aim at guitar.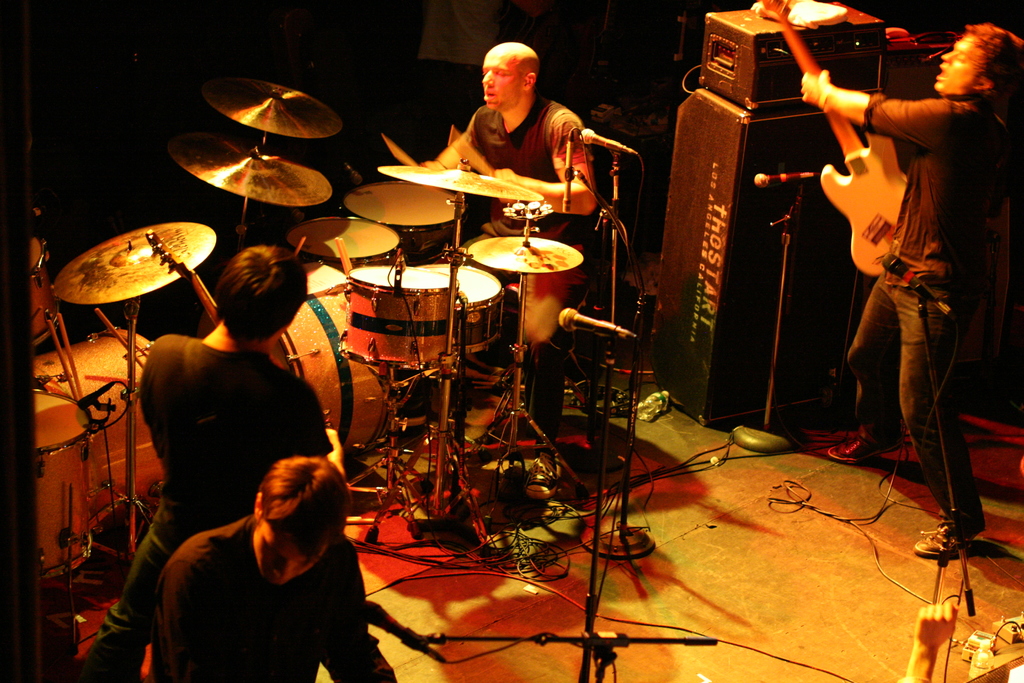
Aimed at select_region(751, 0, 913, 275).
